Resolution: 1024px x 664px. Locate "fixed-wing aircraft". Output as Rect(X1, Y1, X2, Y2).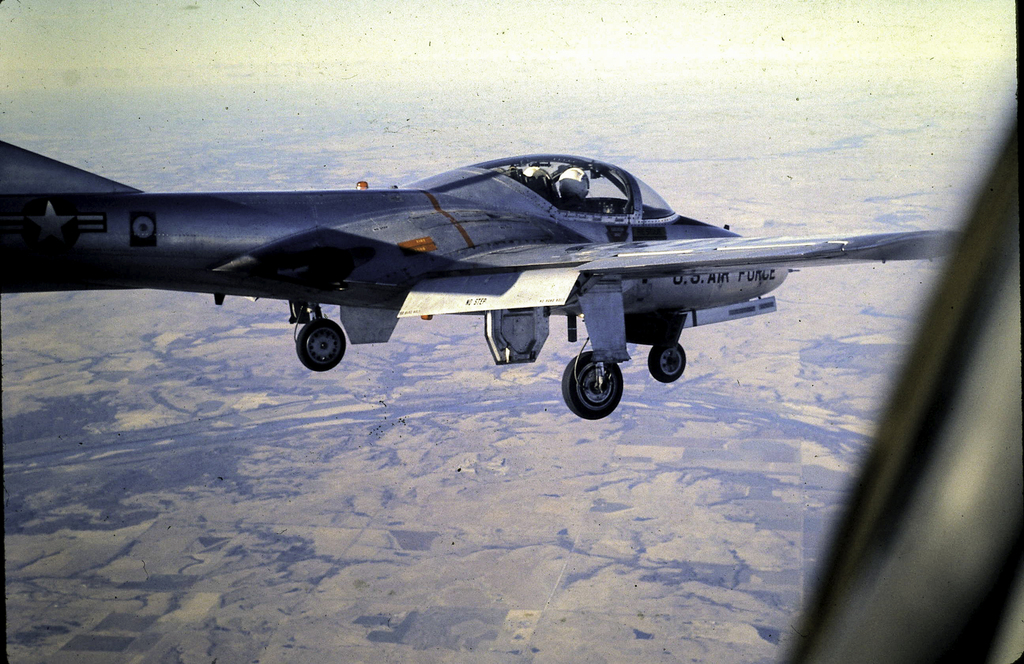
Rect(0, 131, 968, 420).
